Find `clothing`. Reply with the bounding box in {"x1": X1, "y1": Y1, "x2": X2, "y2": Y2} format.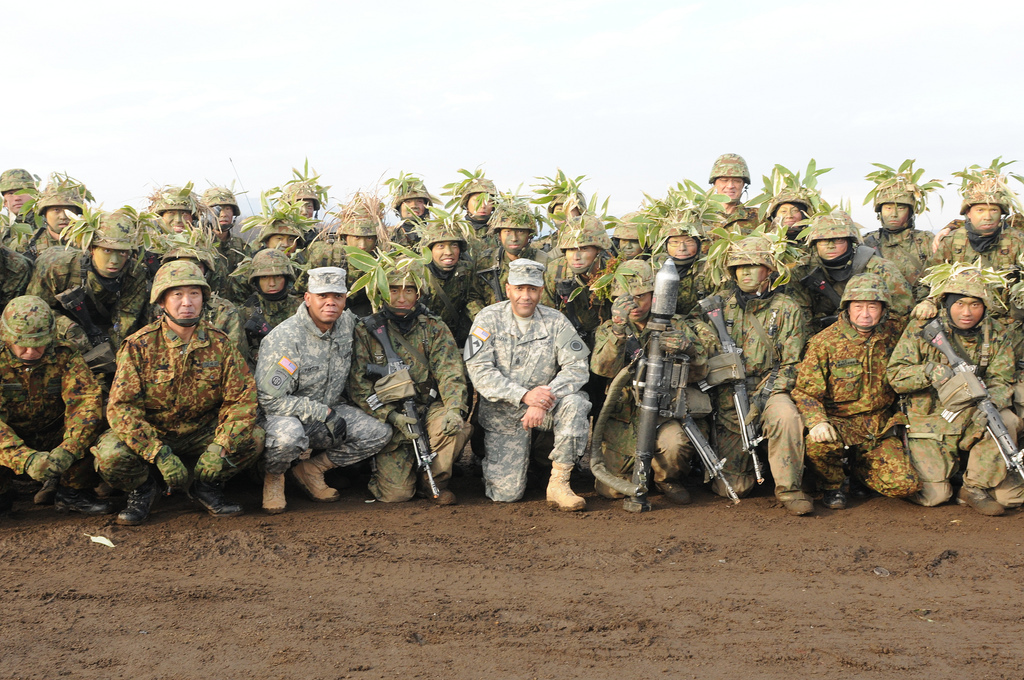
{"x1": 507, "y1": 252, "x2": 549, "y2": 287}.
